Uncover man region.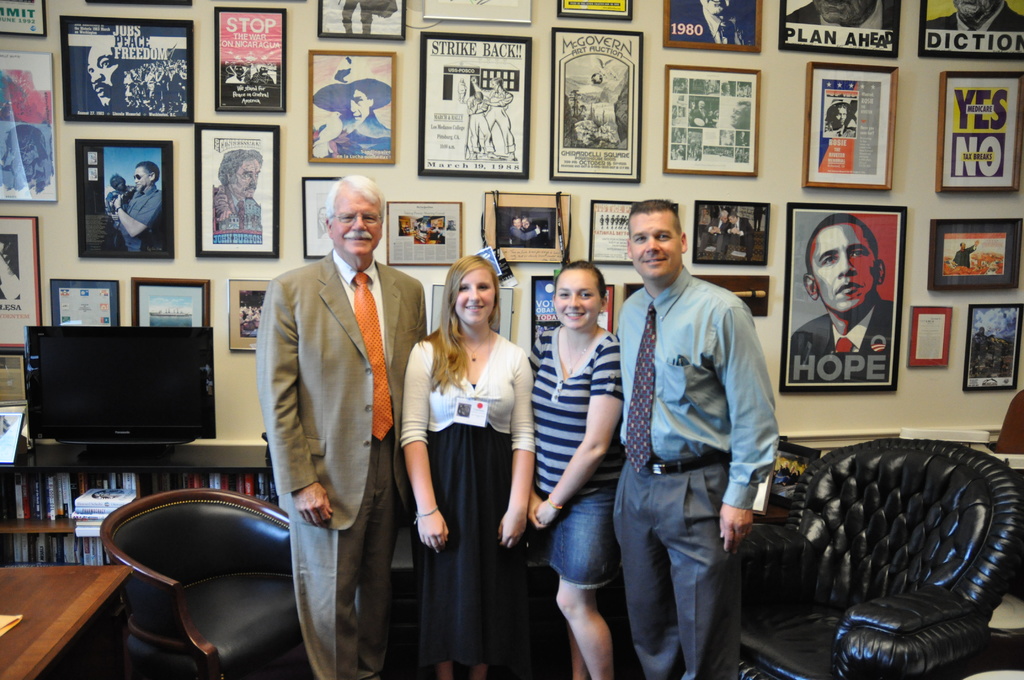
Uncovered: crop(952, 240, 980, 266).
